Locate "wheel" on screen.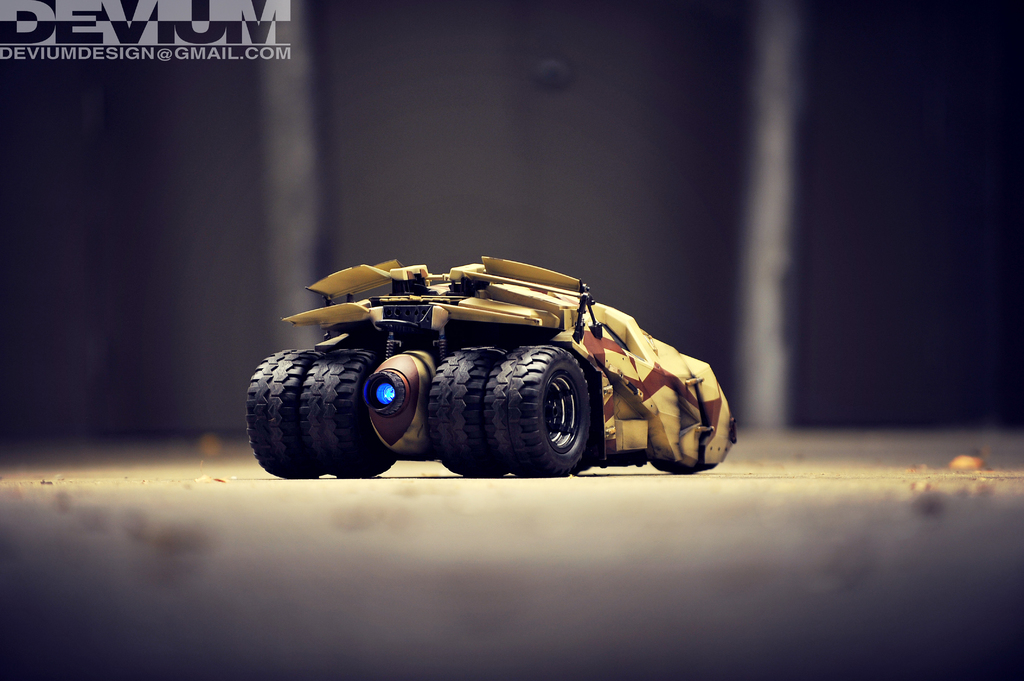
On screen at x1=429 y1=342 x2=505 y2=476.
